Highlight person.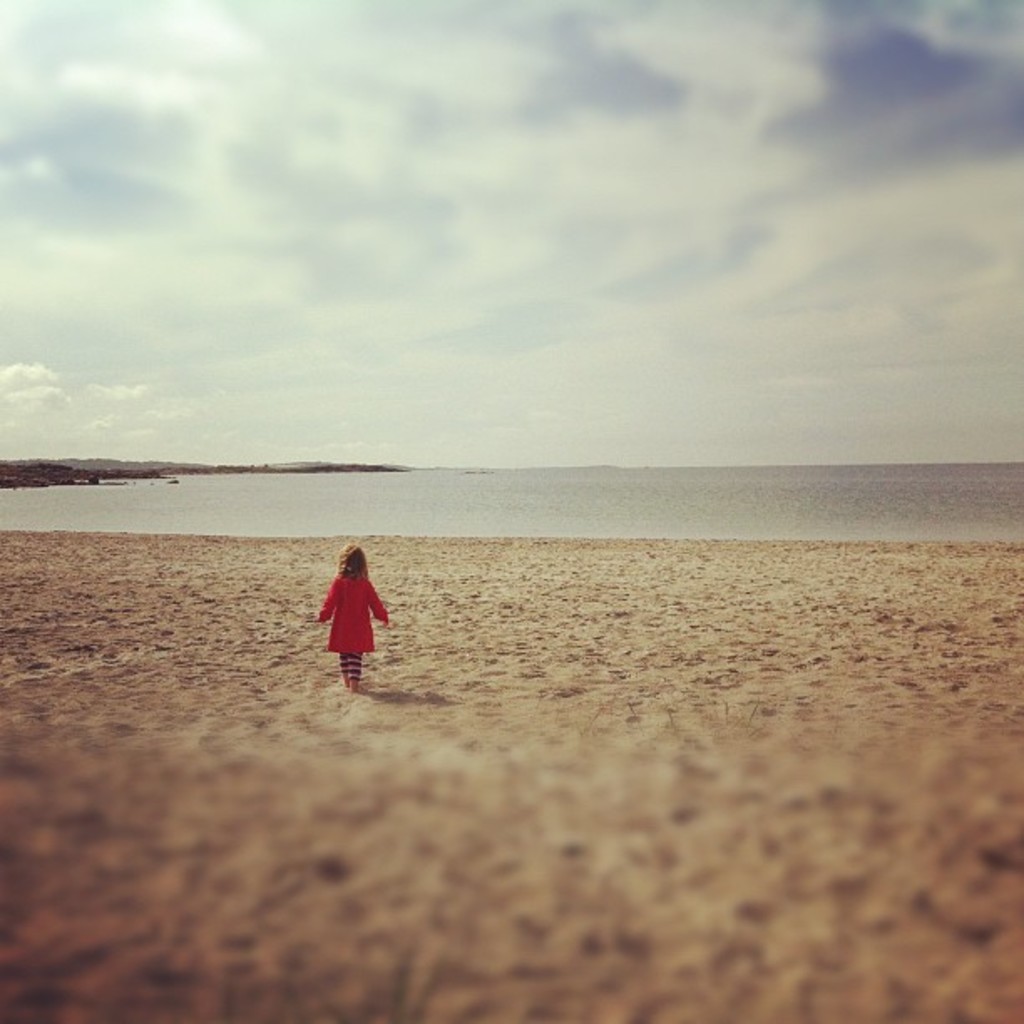
Highlighted region: select_region(306, 539, 392, 704).
